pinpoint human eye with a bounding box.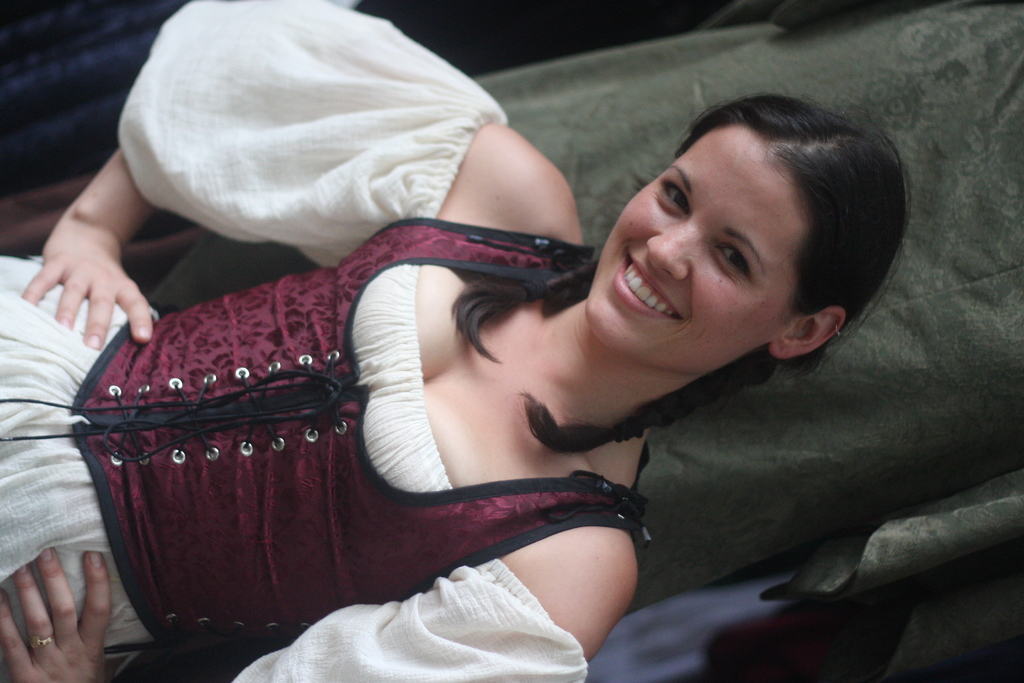
select_region(660, 178, 692, 215).
